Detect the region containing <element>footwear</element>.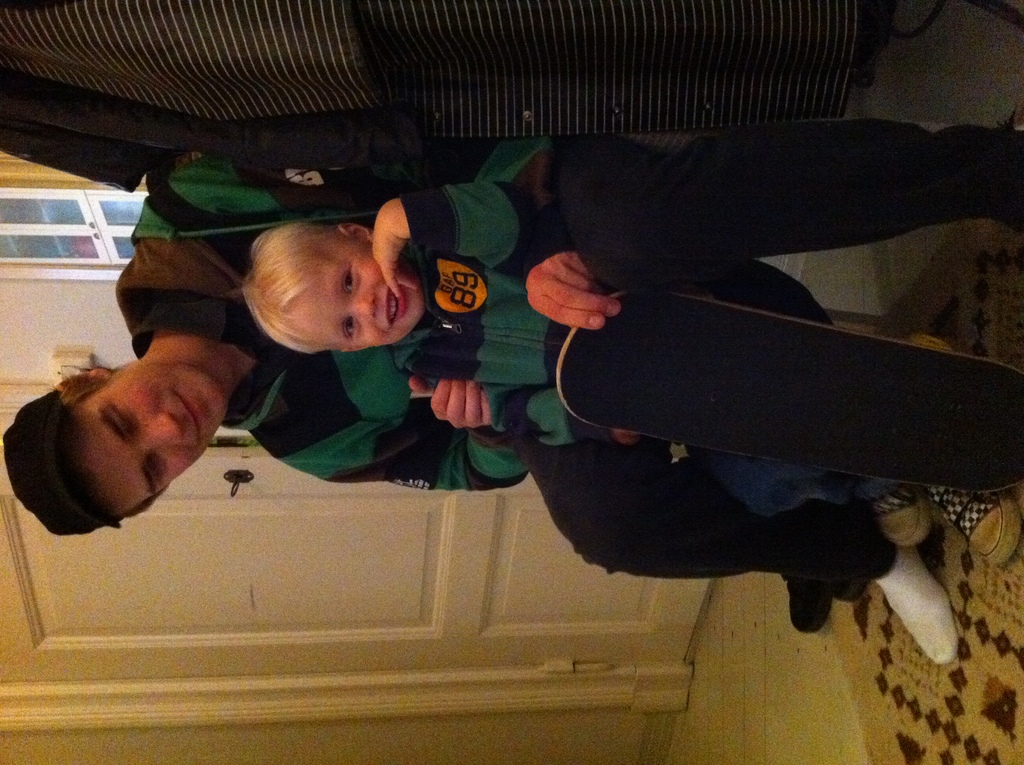
865:483:930:551.
